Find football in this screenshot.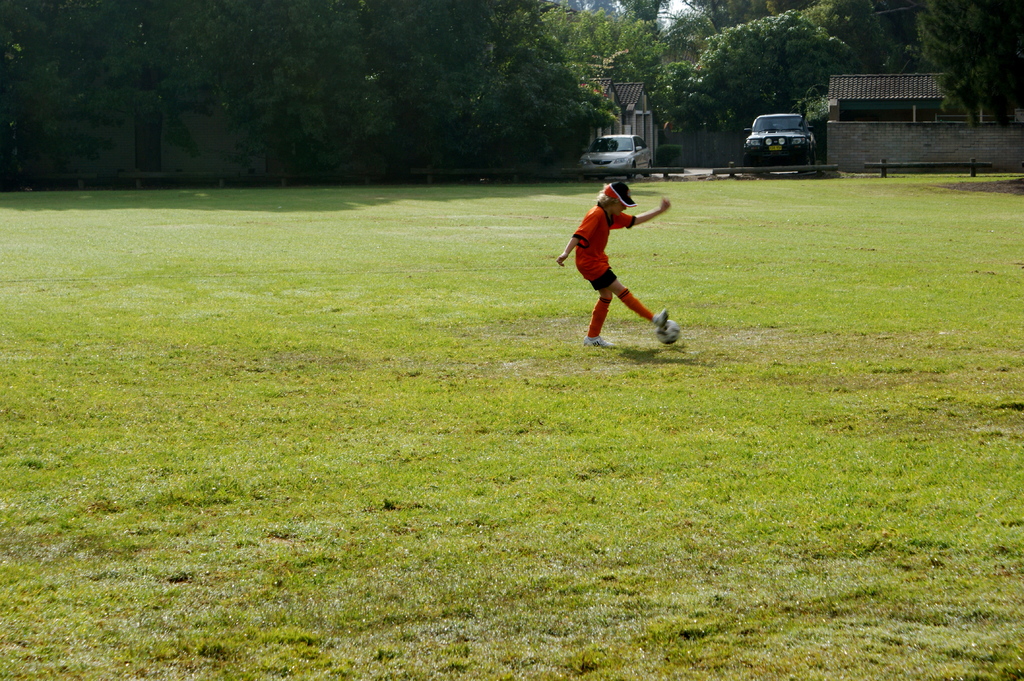
The bounding box for football is crop(654, 318, 682, 346).
